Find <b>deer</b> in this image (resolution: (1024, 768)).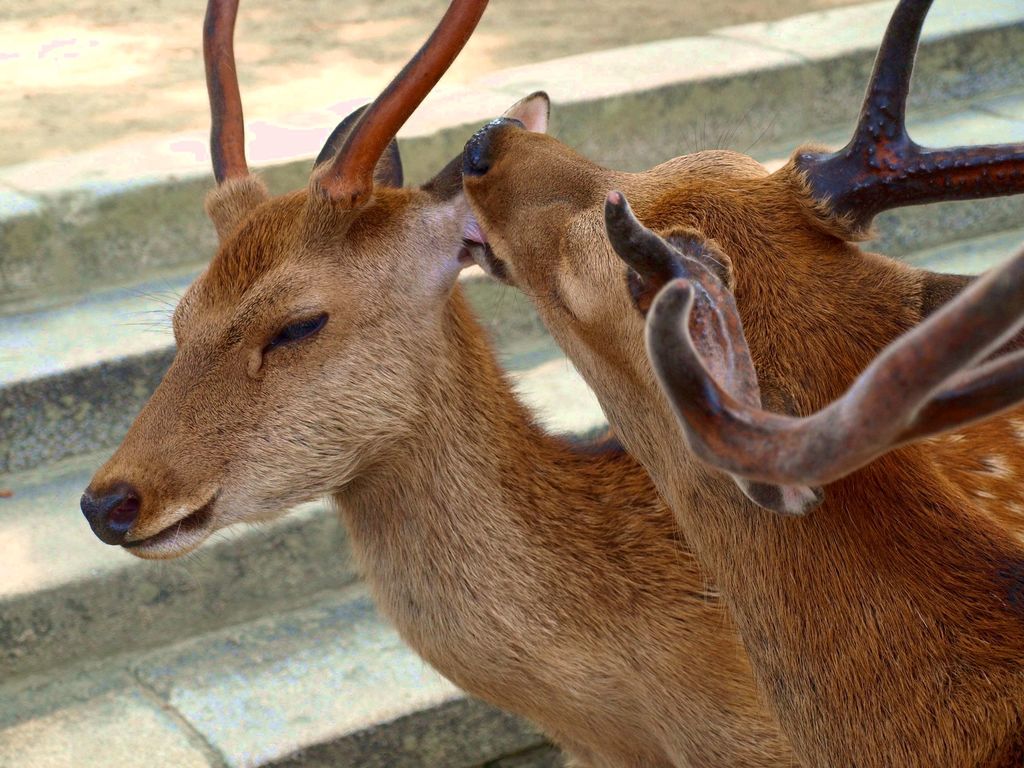
locate(86, 0, 816, 767).
